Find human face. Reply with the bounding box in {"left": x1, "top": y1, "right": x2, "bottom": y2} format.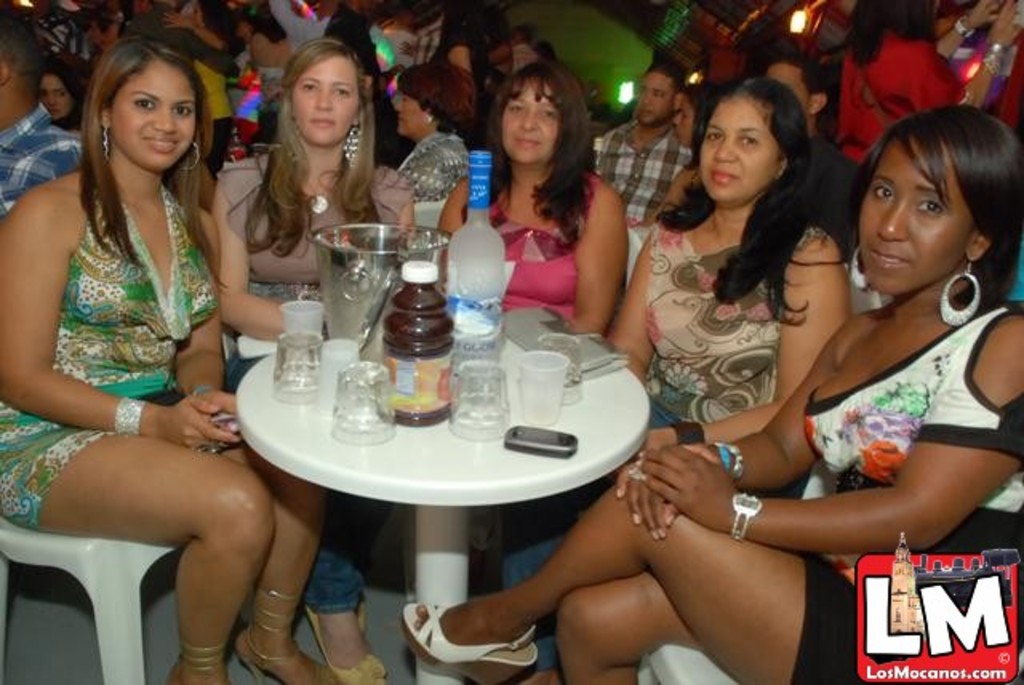
{"left": 397, "top": 93, "right": 424, "bottom": 138}.
